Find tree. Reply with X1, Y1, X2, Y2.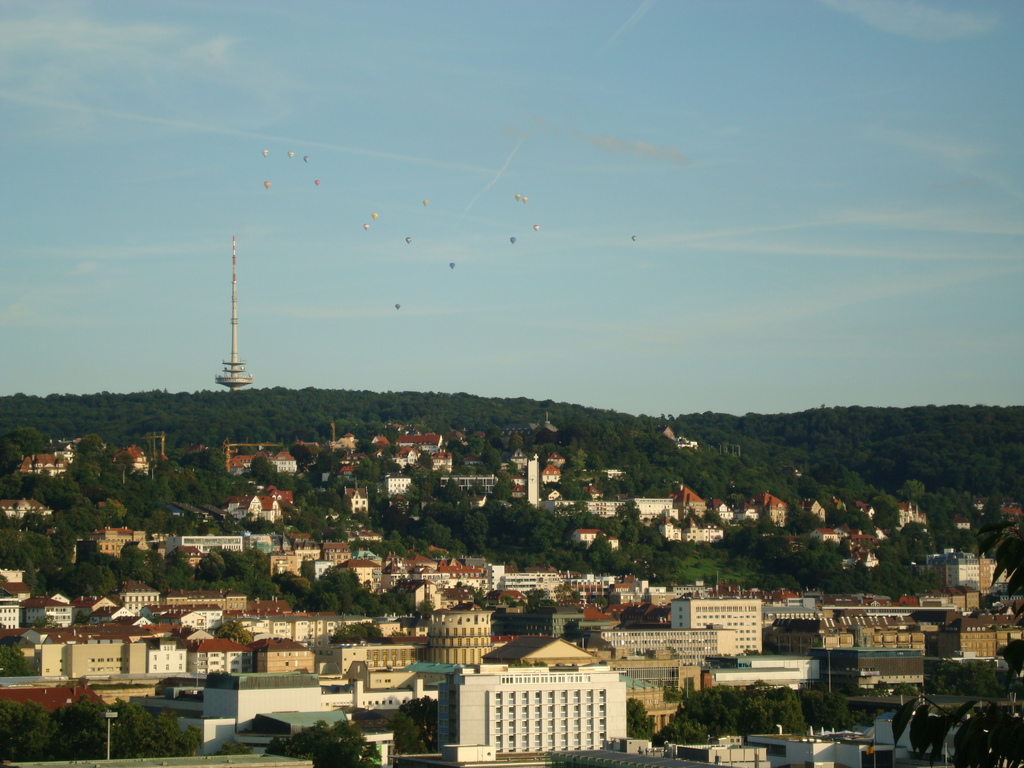
846, 515, 1023, 767.
